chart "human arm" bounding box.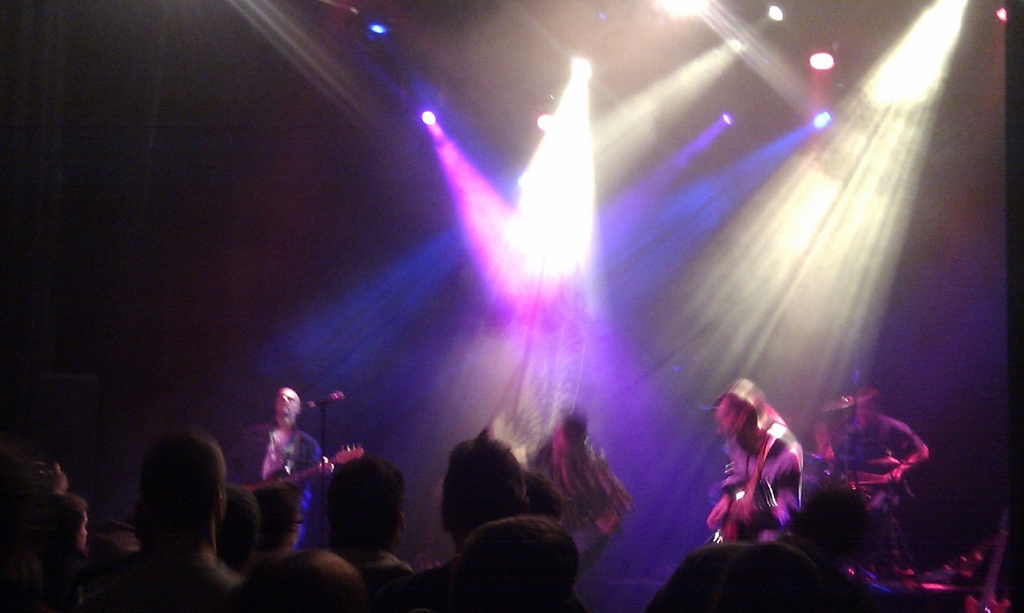
Charted: box=[891, 416, 932, 484].
